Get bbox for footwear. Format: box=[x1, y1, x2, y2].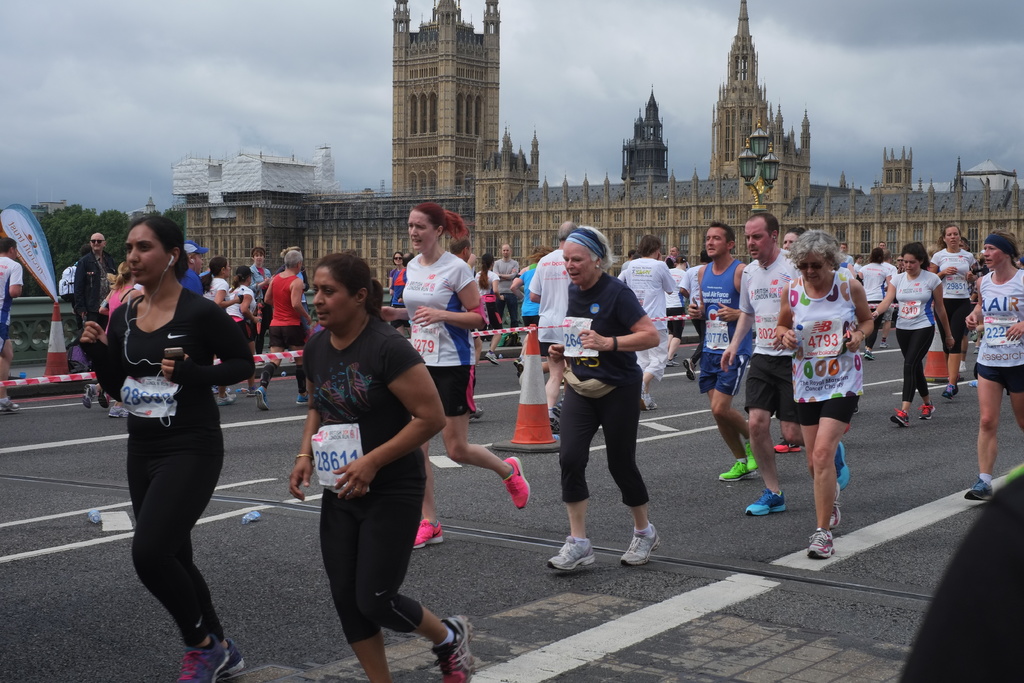
box=[82, 383, 97, 413].
